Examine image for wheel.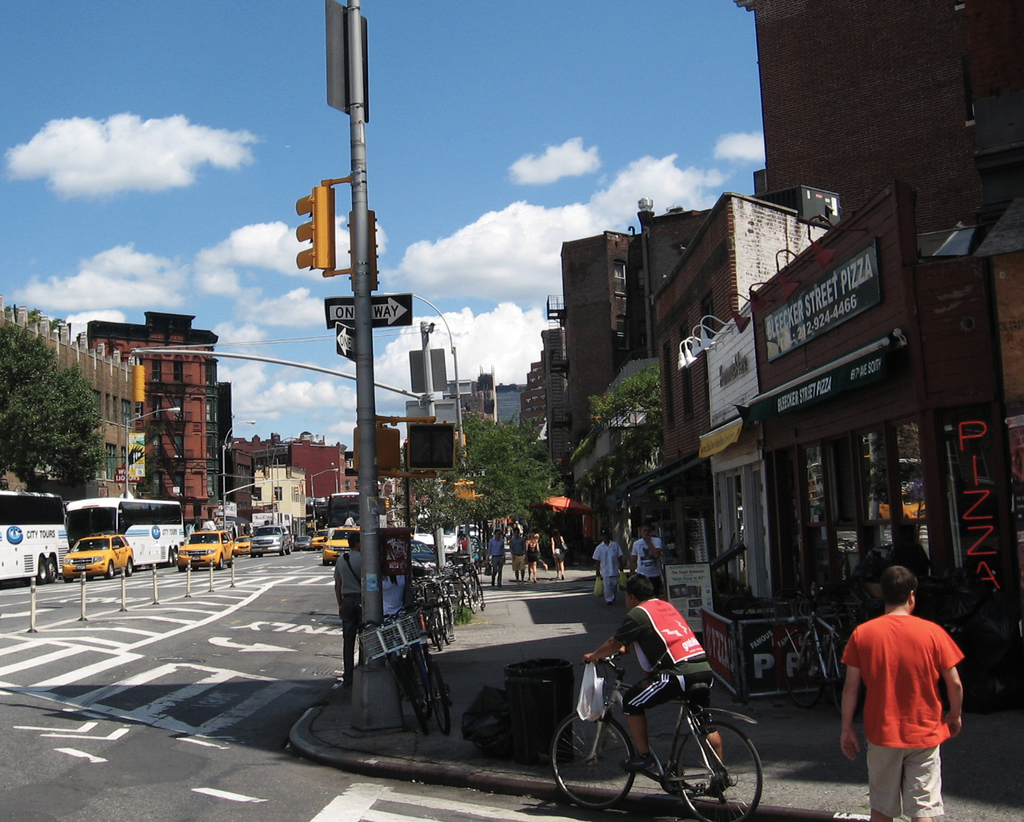
Examination result: rect(824, 649, 863, 714).
